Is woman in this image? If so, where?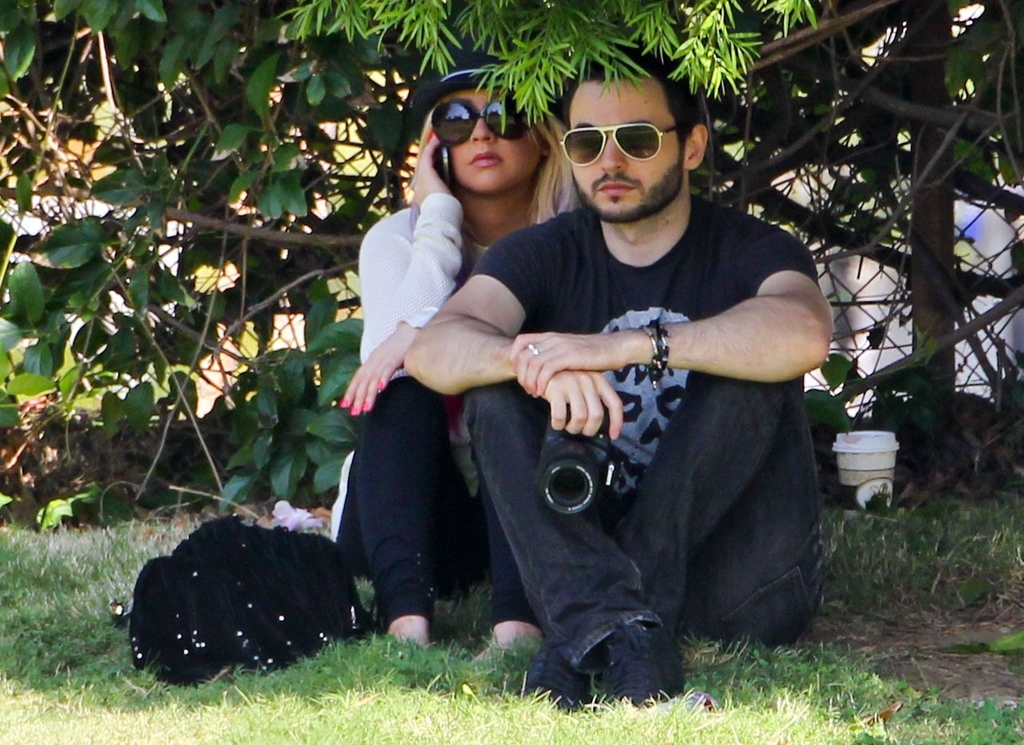
Yes, at detection(337, 42, 602, 683).
